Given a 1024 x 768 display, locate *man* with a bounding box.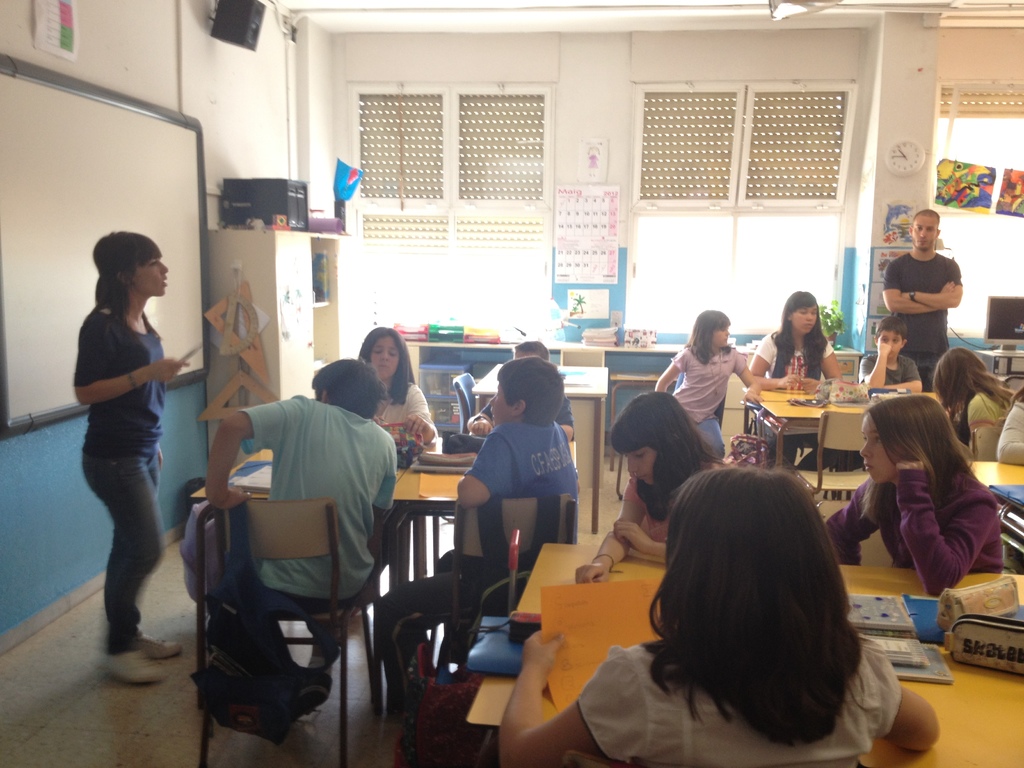
Located: 197,352,399,714.
